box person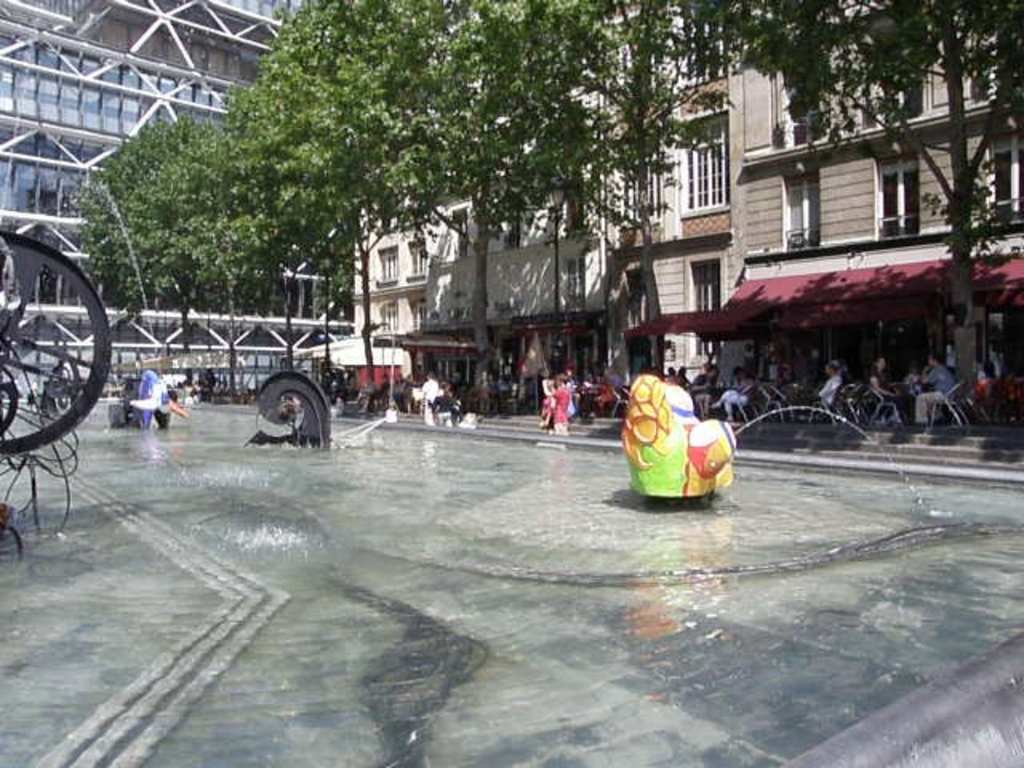
(x1=662, y1=363, x2=677, y2=386)
